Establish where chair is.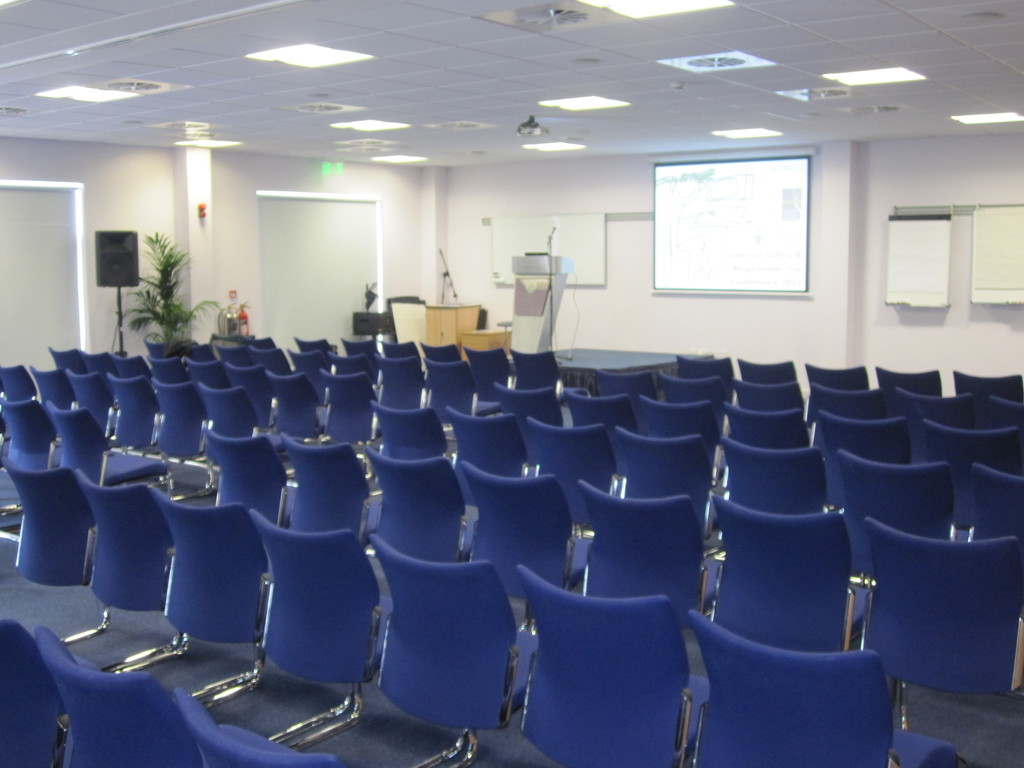
Established at (205, 427, 303, 533).
